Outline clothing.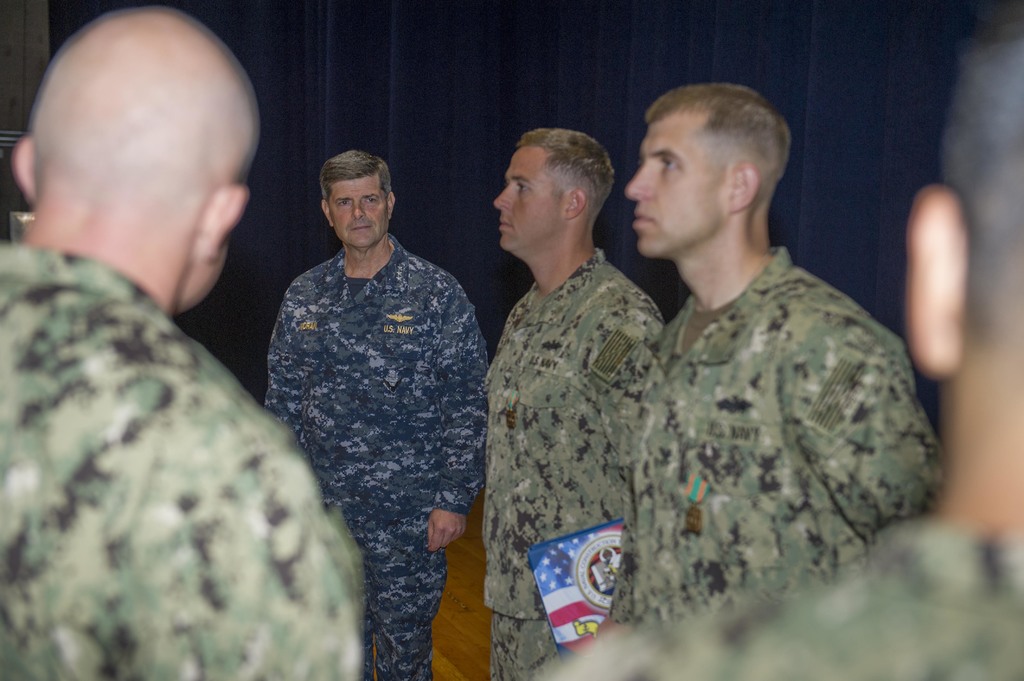
Outline: rect(563, 493, 1023, 680).
